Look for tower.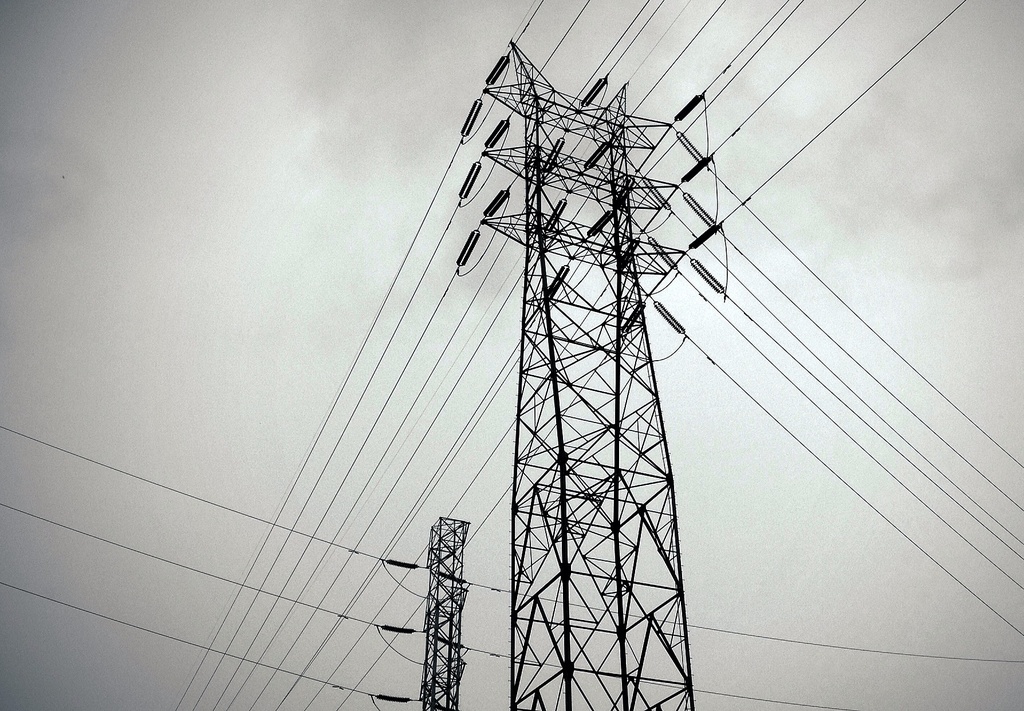
Found: l=417, t=520, r=474, b=710.
